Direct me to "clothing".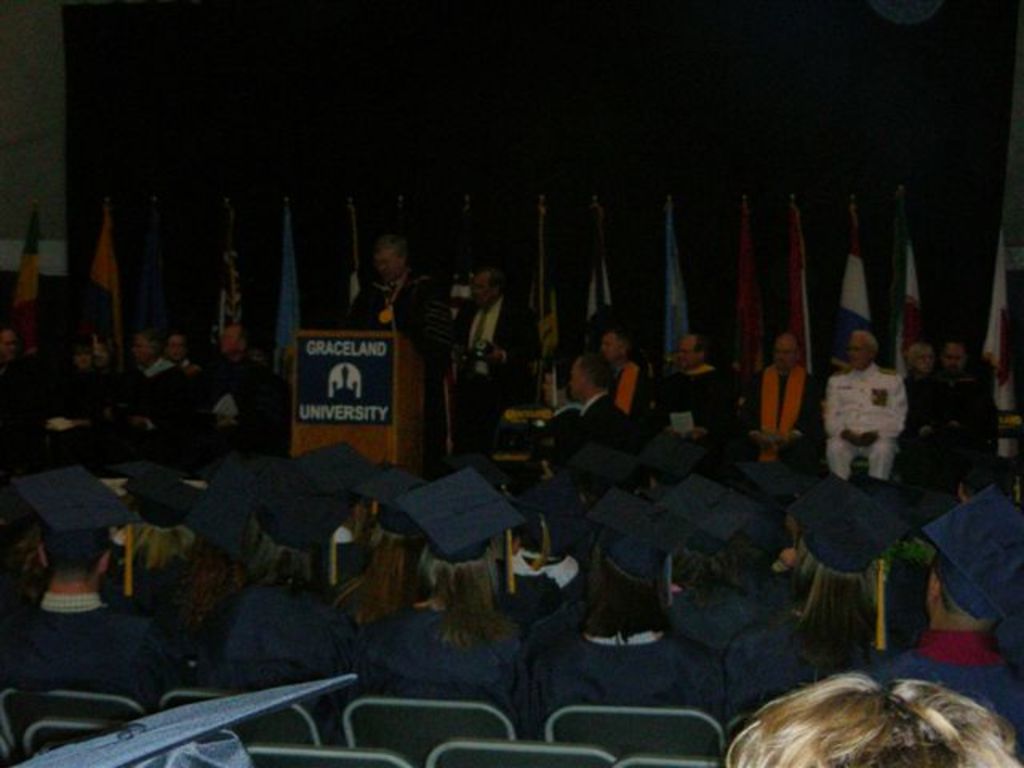
Direction: <region>662, 355, 738, 491</region>.
